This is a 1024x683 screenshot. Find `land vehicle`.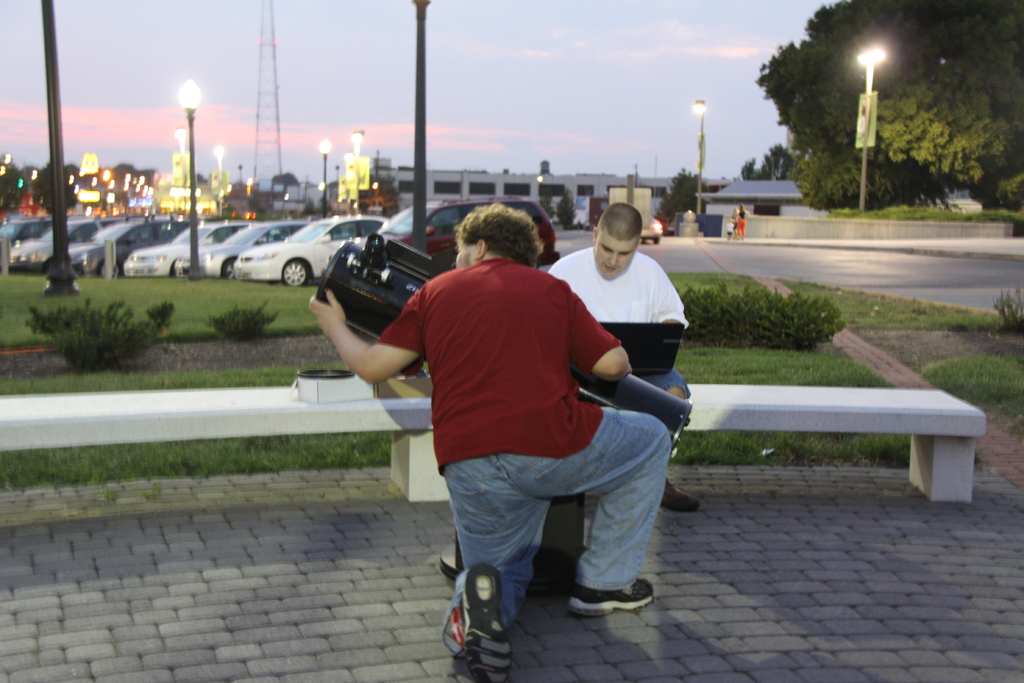
Bounding box: <bbox>122, 220, 265, 283</bbox>.
